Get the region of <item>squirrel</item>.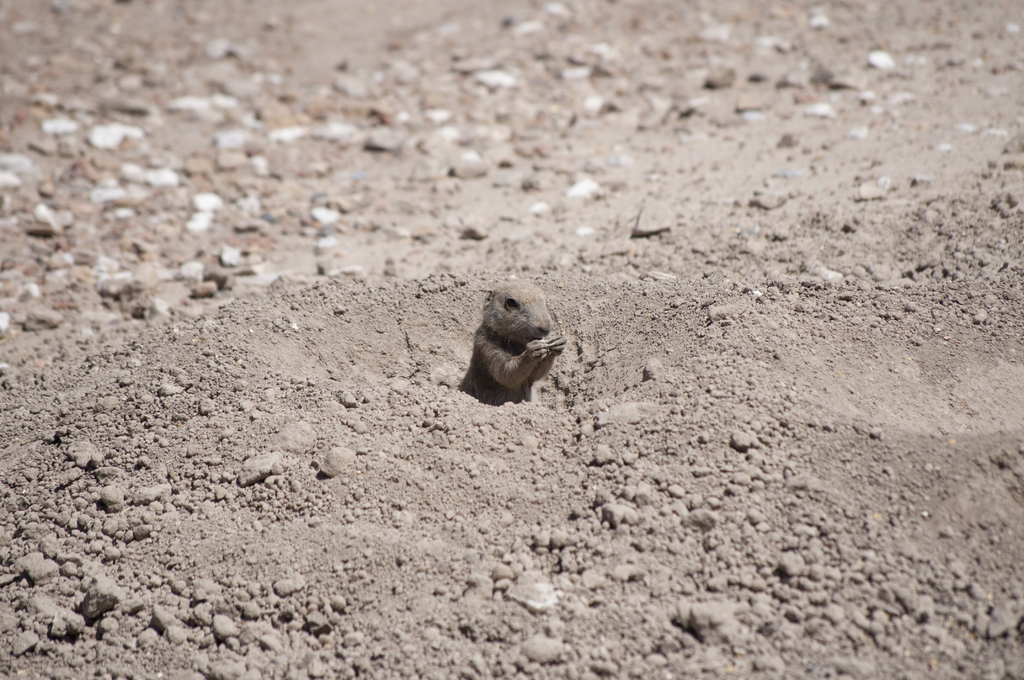
[x1=451, y1=289, x2=575, y2=409].
